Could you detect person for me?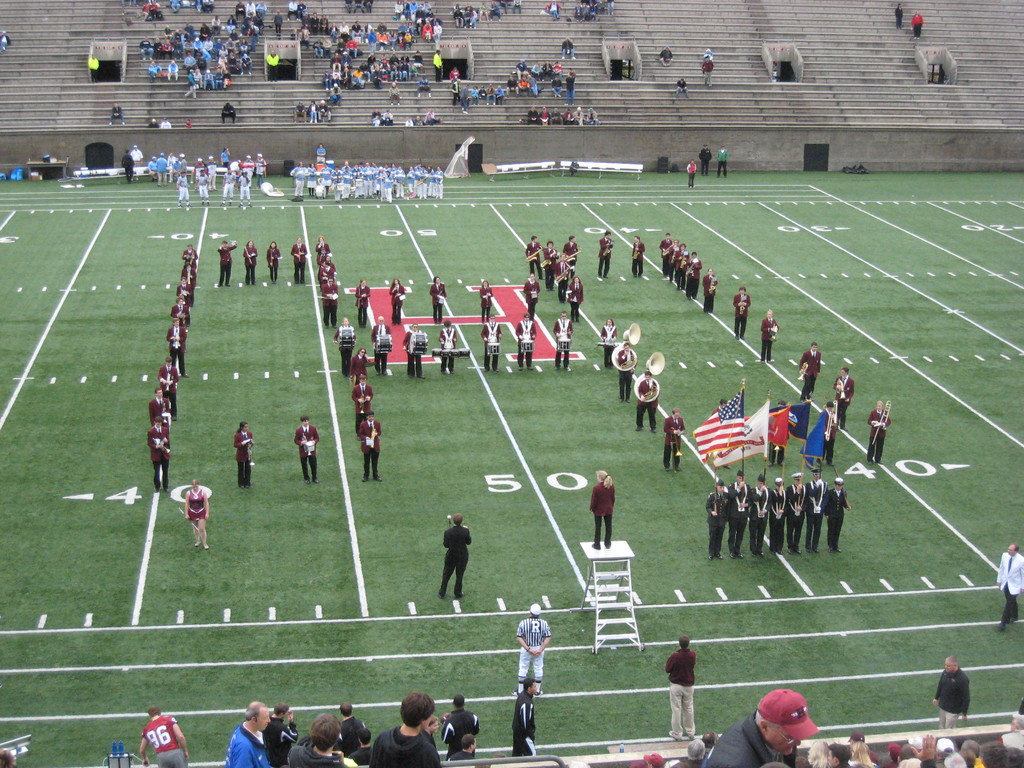
Detection result: (x1=705, y1=268, x2=717, y2=310).
